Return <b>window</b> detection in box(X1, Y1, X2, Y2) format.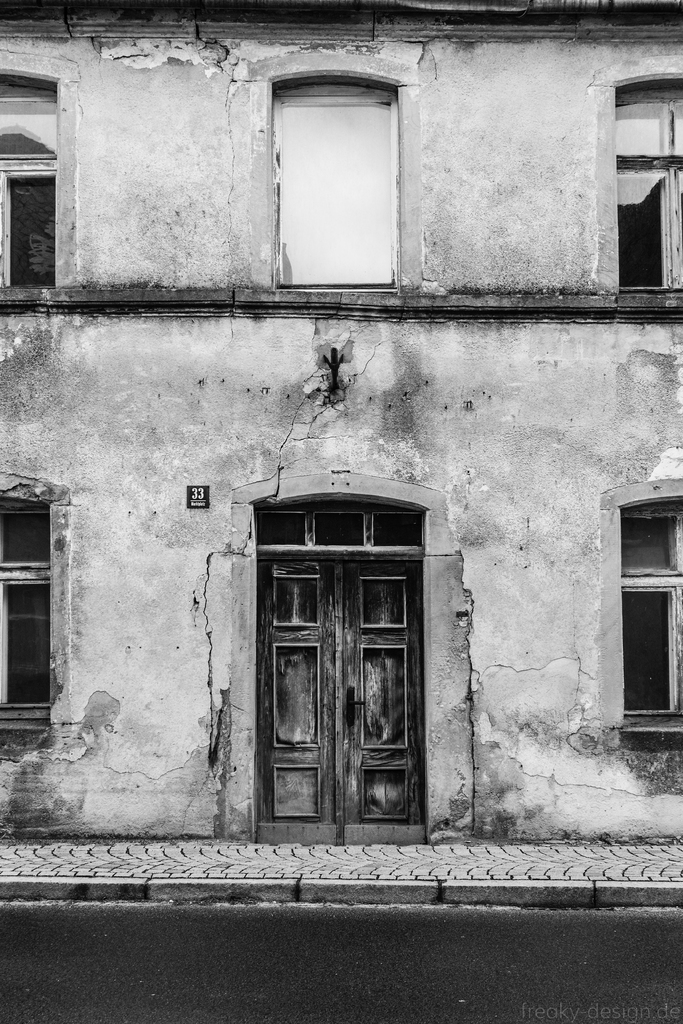
box(597, 57, 682, 290).
